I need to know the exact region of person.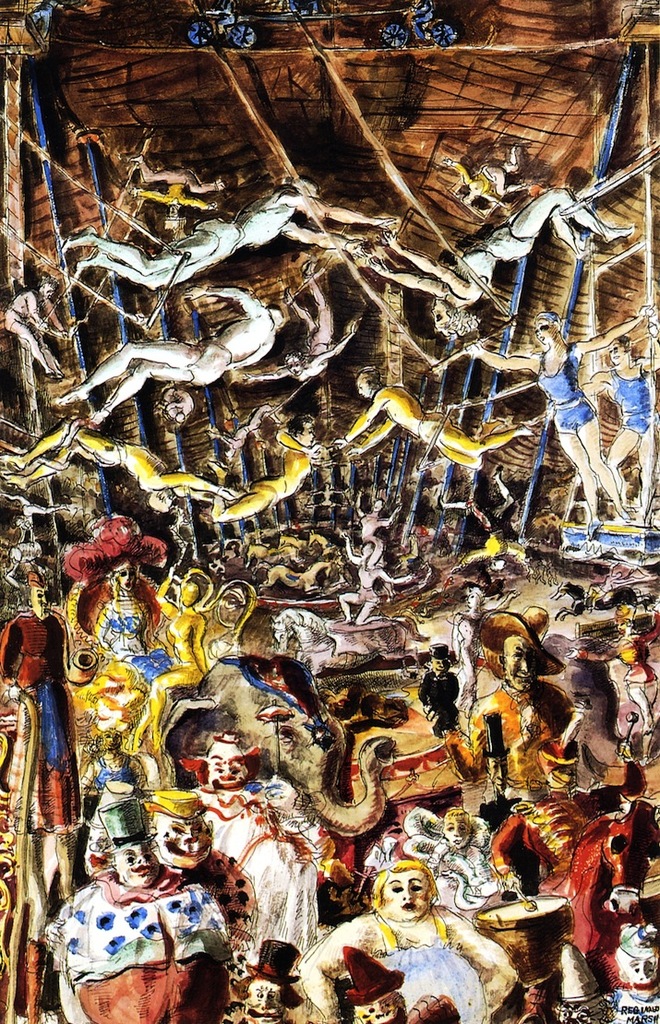
Region: (left=125, top=562, right=215, bottom=756).
